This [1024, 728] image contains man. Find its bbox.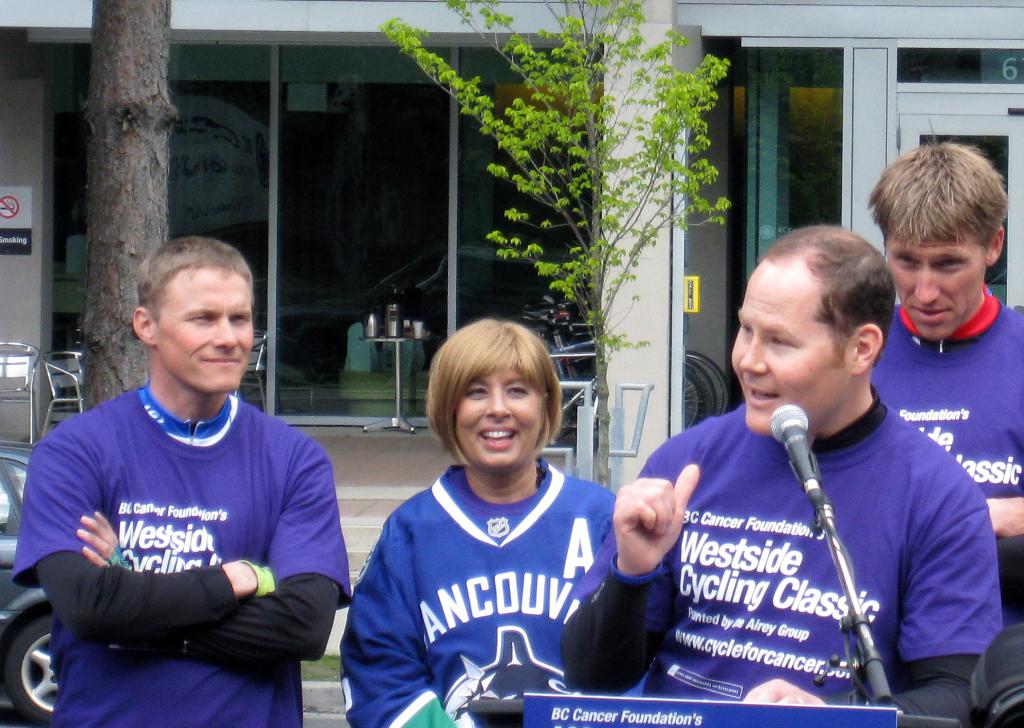
864/117/1023/722.
